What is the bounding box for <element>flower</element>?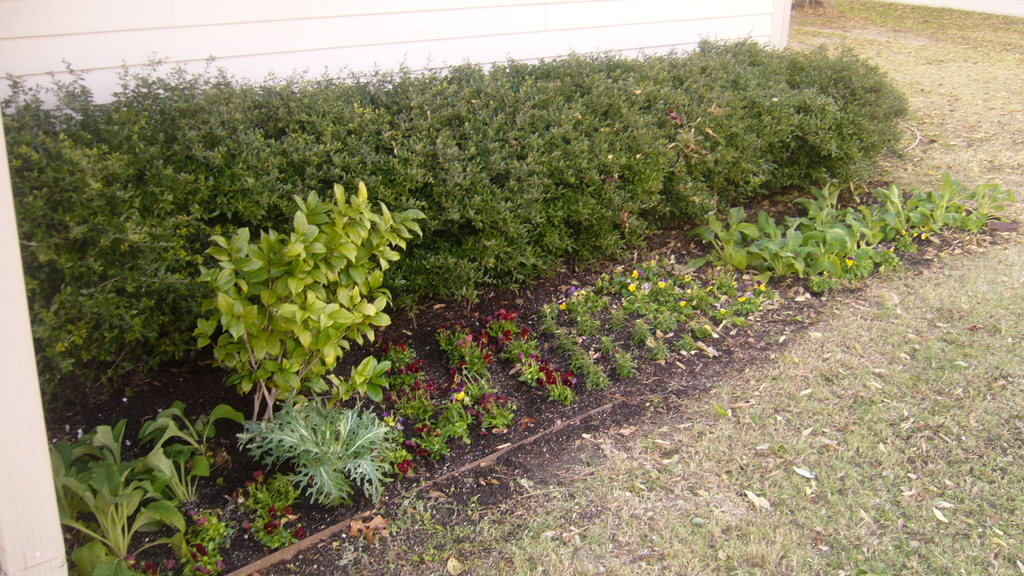
Rect(143, 559, 155, 574).
